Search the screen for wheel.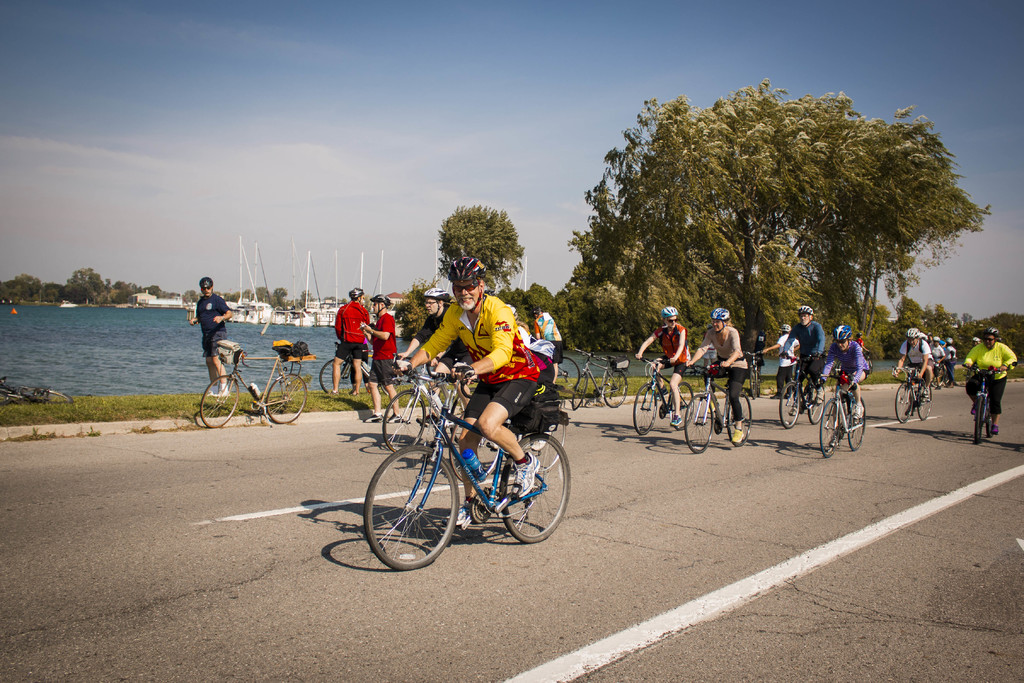
Found at Rect(266, 374, 308, 422).
